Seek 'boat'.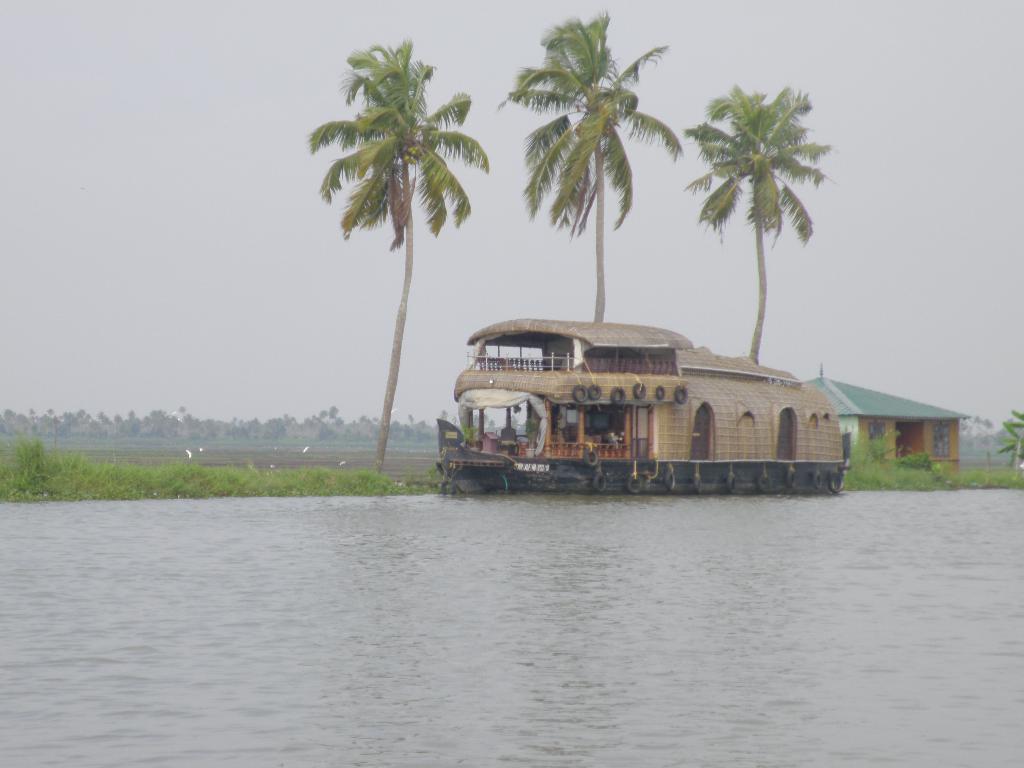
<box>426,277,872,502</box>.
